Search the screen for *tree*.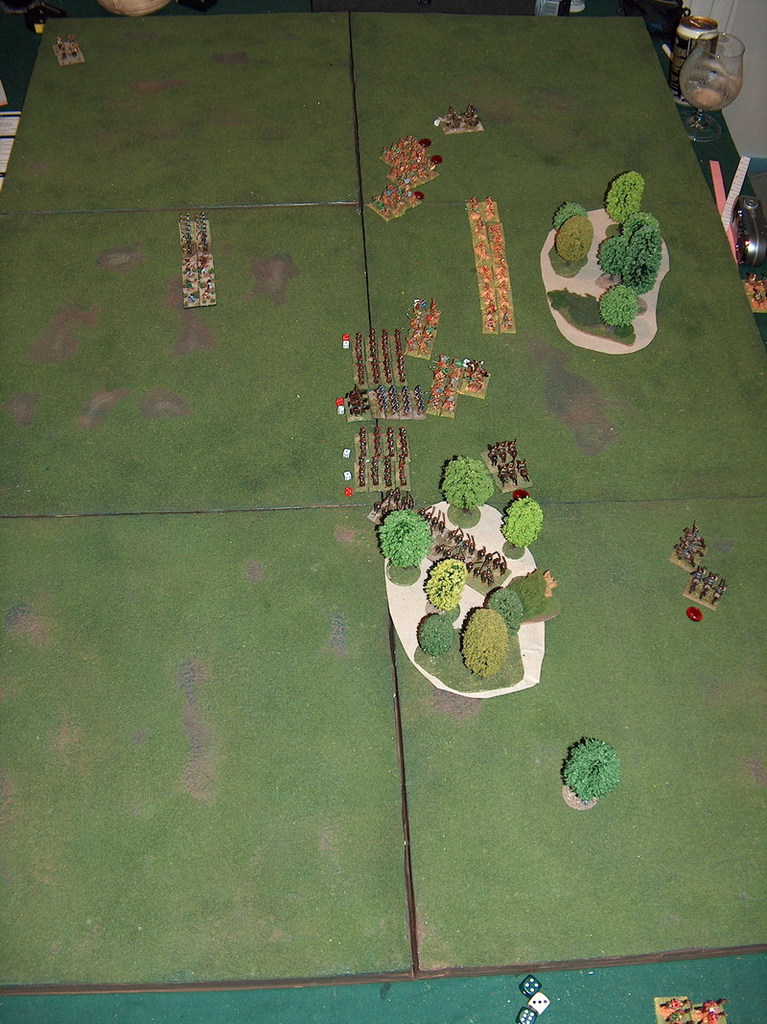
Found at pyautogui.locateOnScreen(563, 739, 613, 809).
